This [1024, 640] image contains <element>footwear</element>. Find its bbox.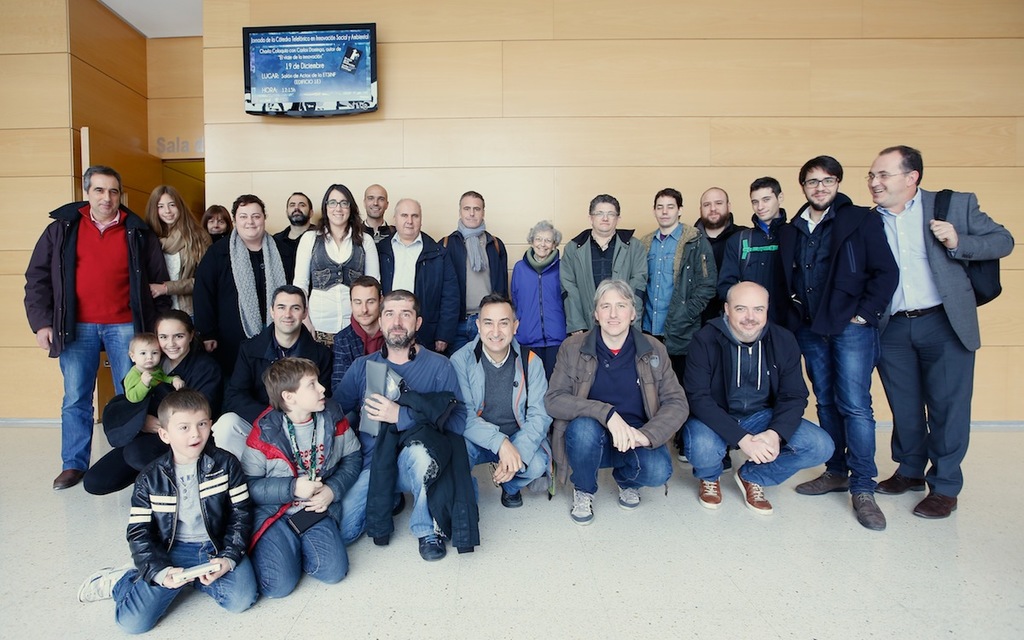
bbox(915, 498, 963, 522).
